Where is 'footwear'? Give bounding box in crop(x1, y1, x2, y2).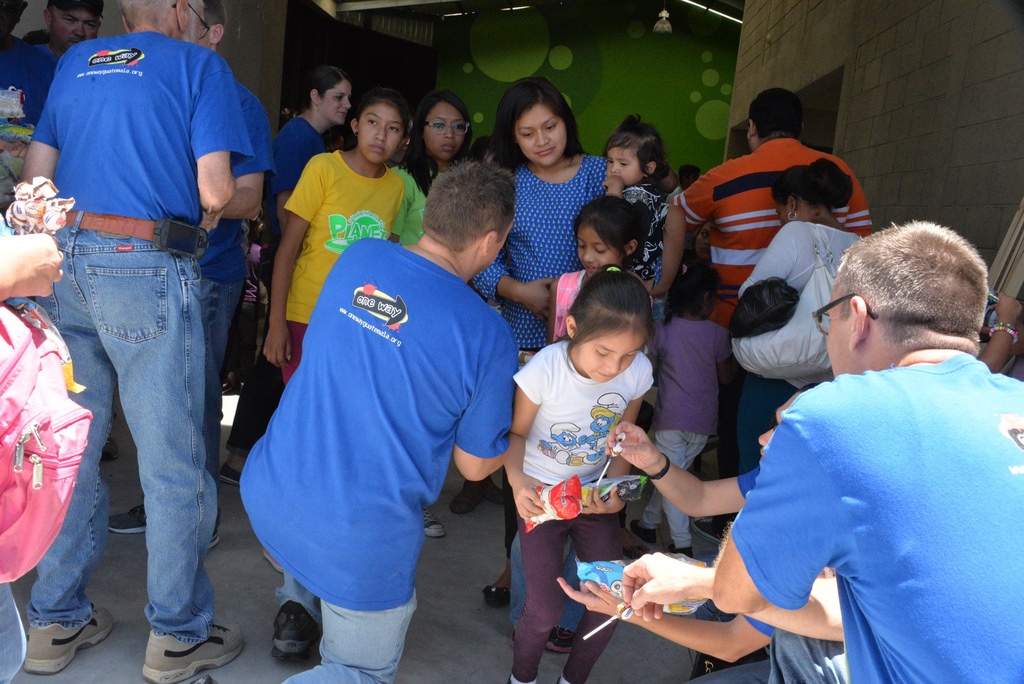
crop(219, 462, 240, 485).
